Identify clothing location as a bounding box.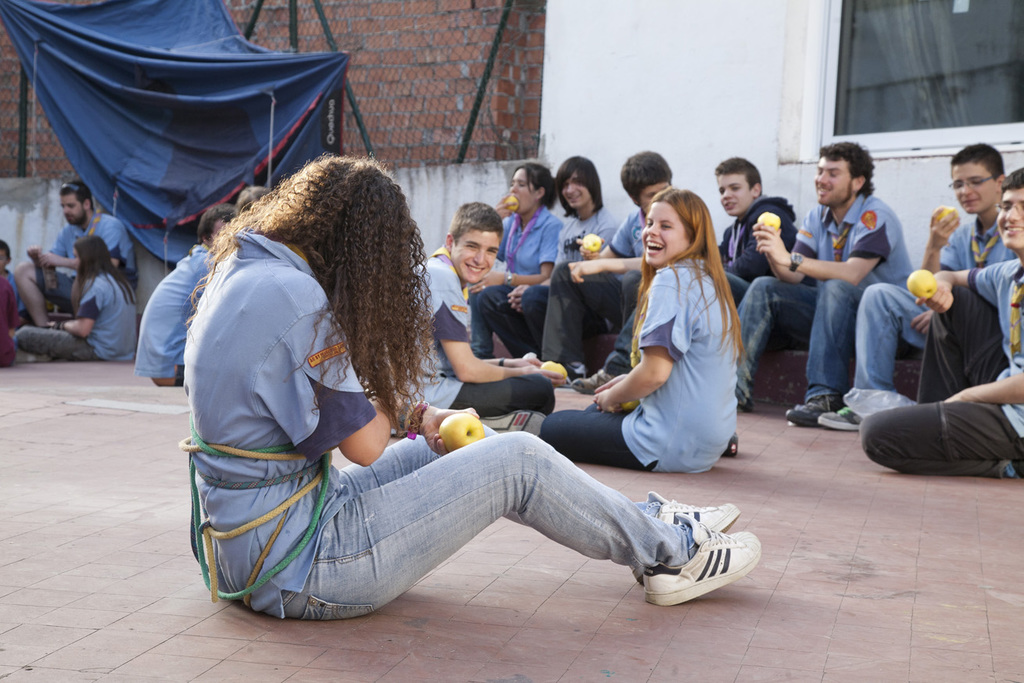
Rect(479, 199, 573, 365).
